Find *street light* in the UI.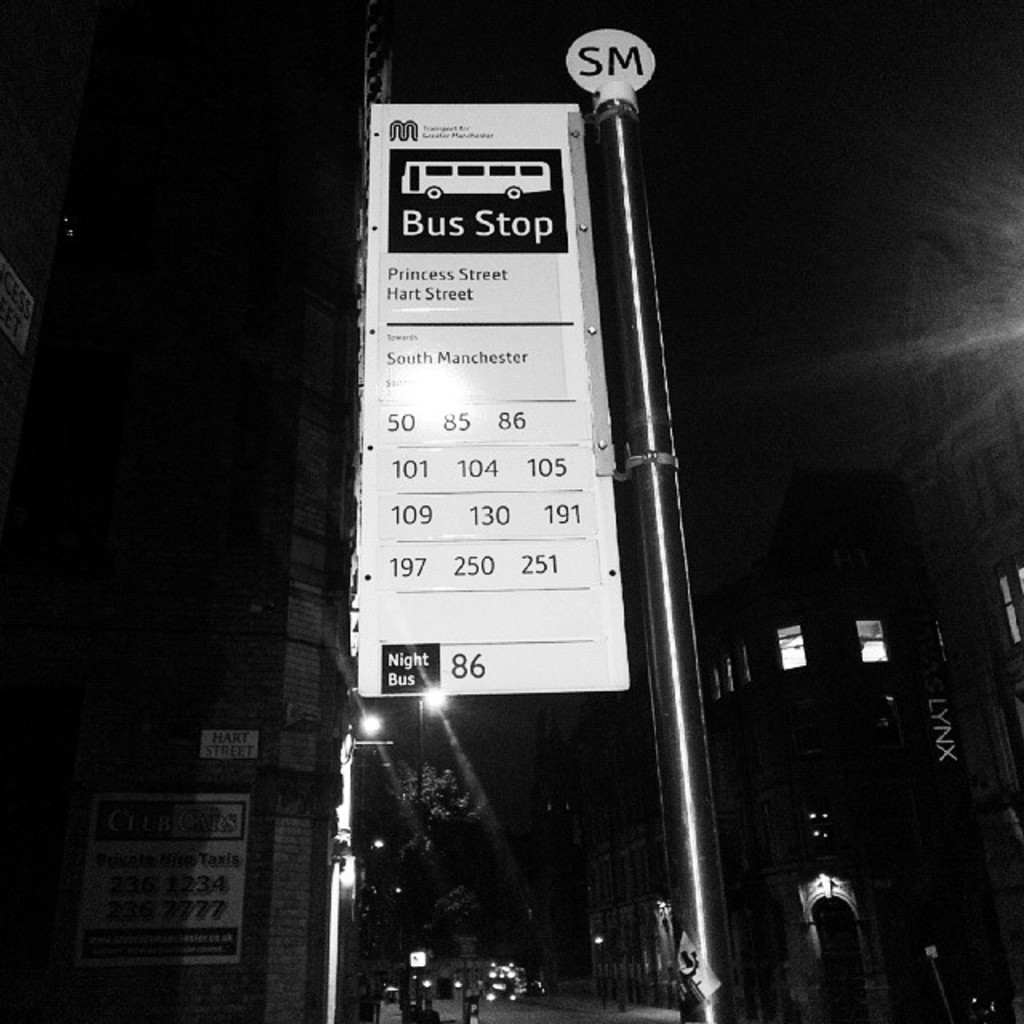
UI element at Rect(418, 683, 450, 798).
